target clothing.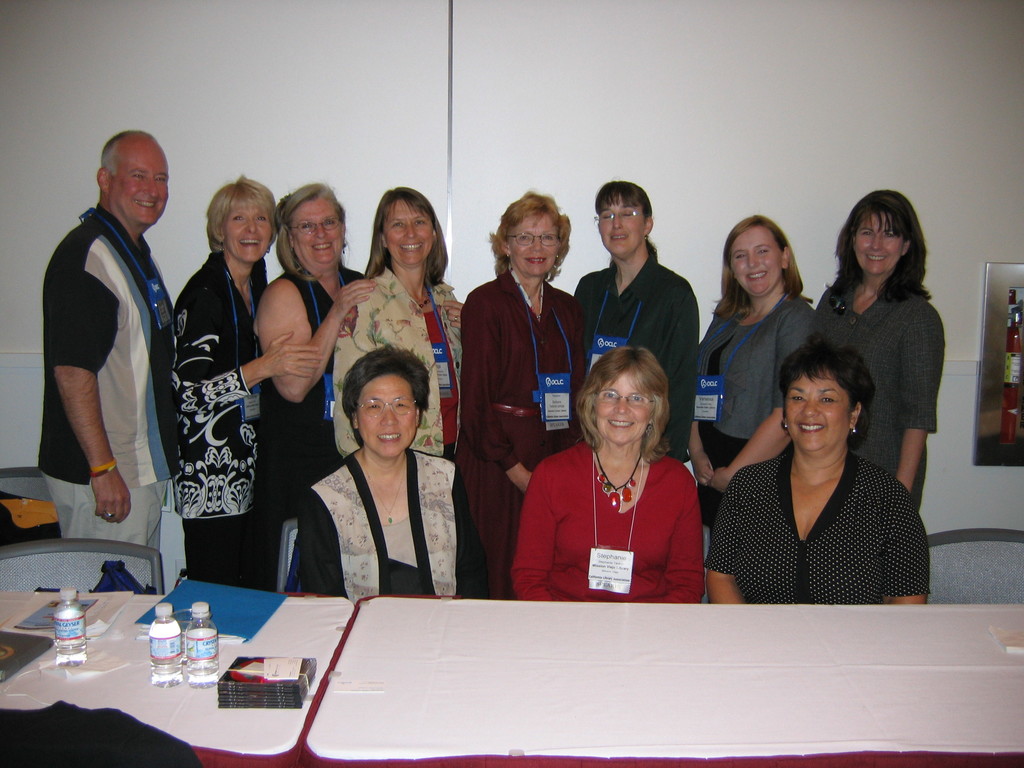
Target region: {"left": 701, "top": 447, "right": 931, "bottom": 610}.
